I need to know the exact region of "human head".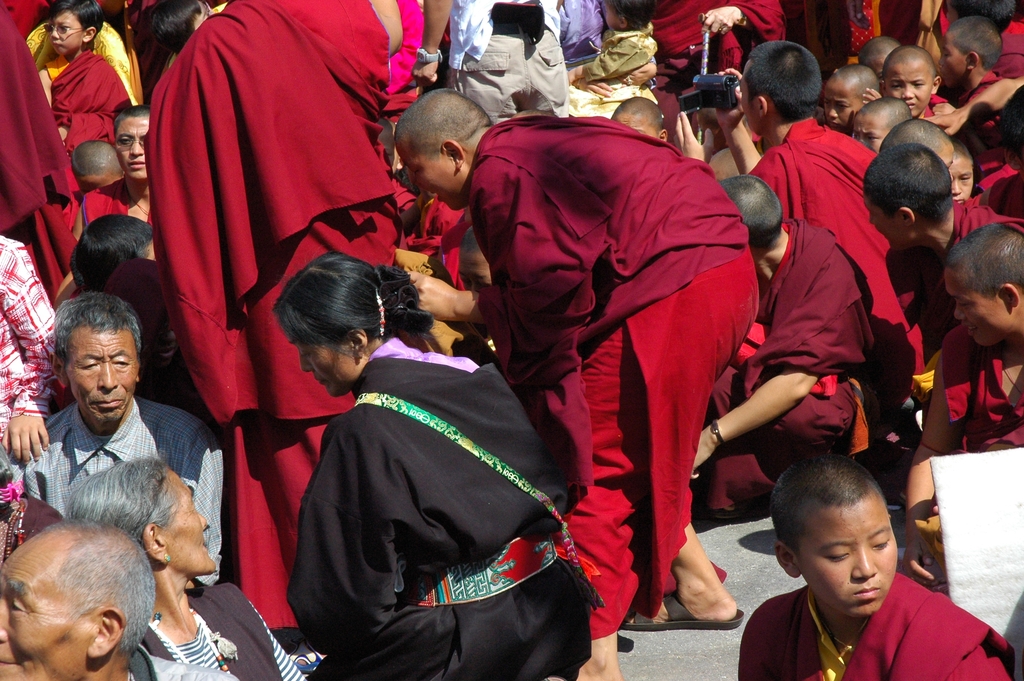
Region: (left=50, top=0, right=105, bottom=56).
